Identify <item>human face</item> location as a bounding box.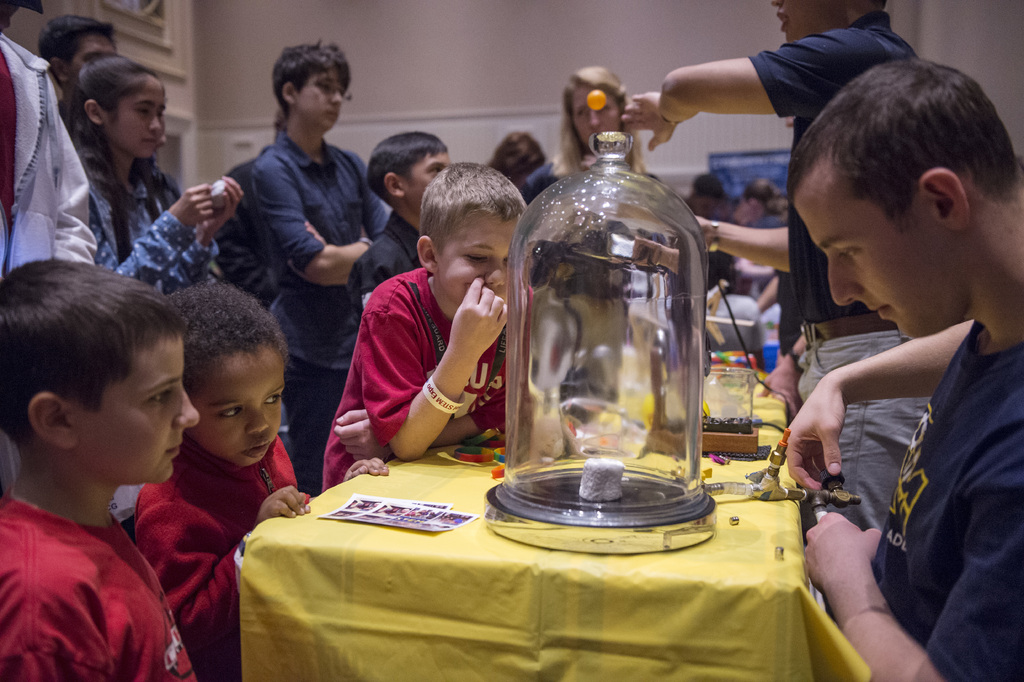
562,79,641,165.
